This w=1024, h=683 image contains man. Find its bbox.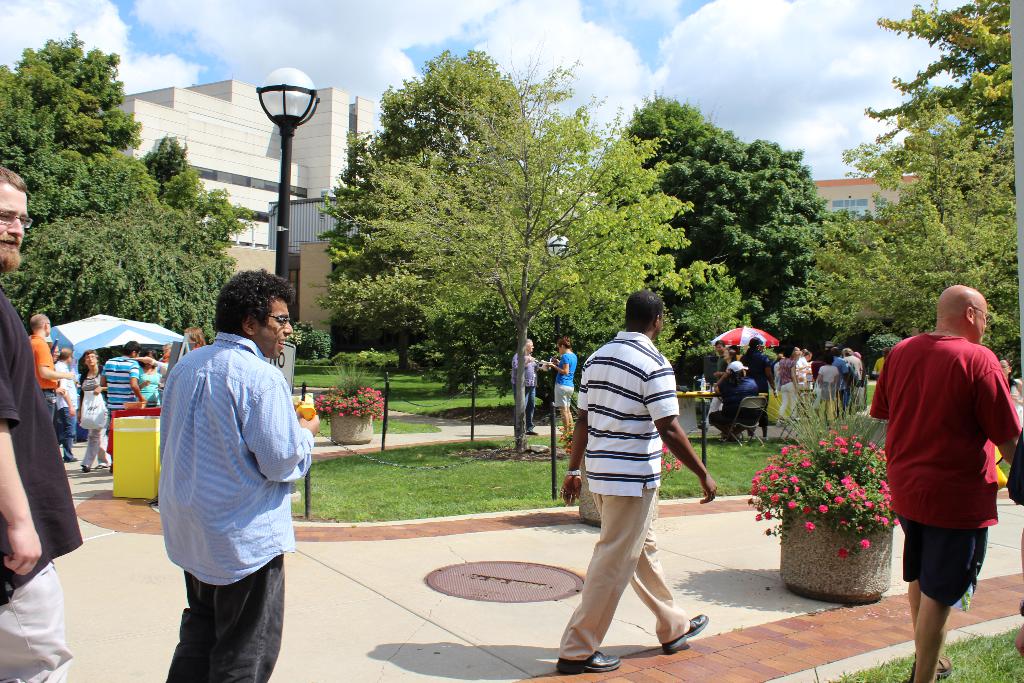
left=842, top=347, right=863, bottom=386.
